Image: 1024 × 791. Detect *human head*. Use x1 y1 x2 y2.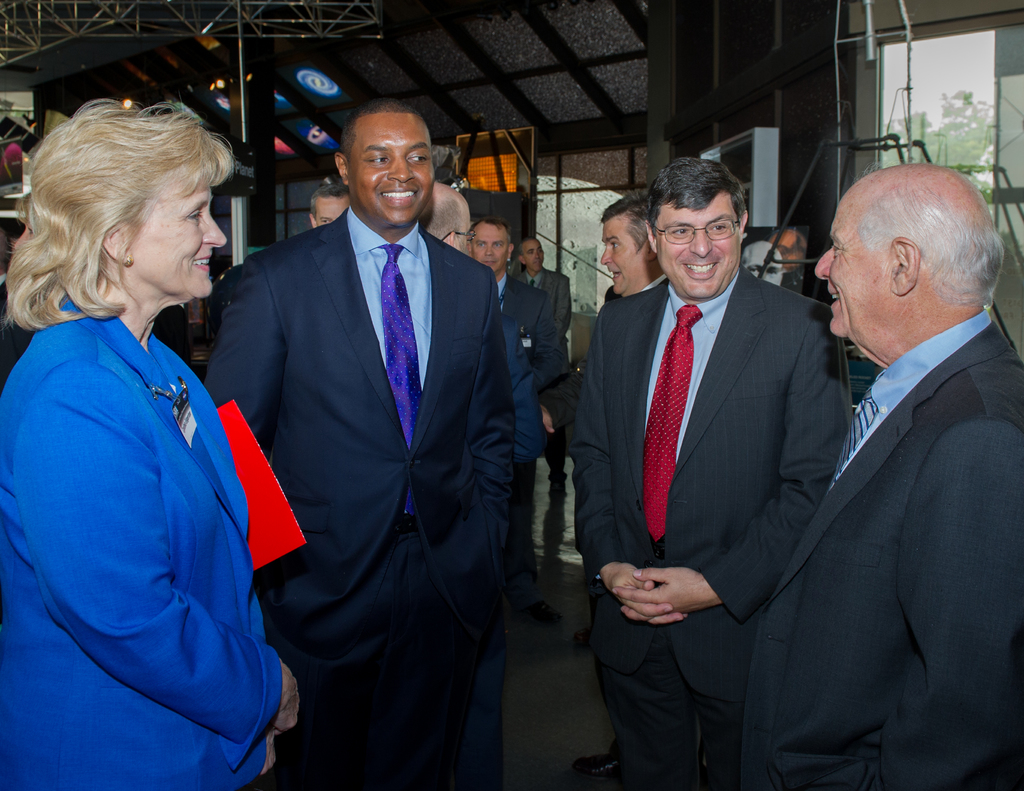
3 99 234 309.
